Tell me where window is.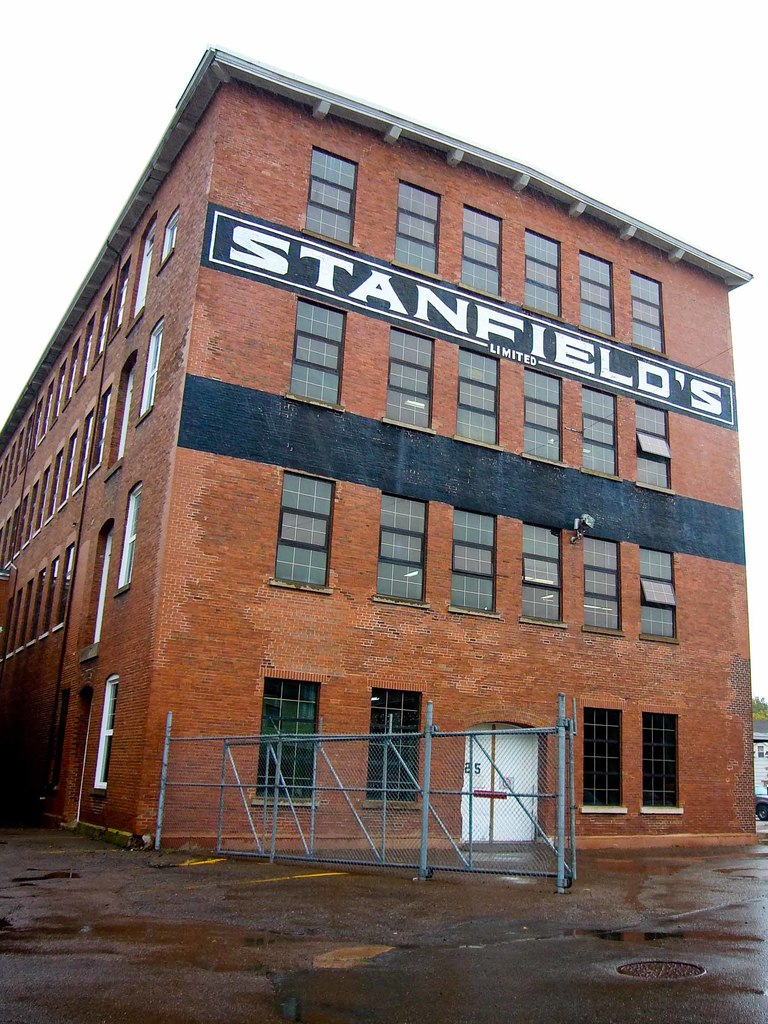
window is at pyautogui.locateOnScreen(524, 362, 568, 470).
